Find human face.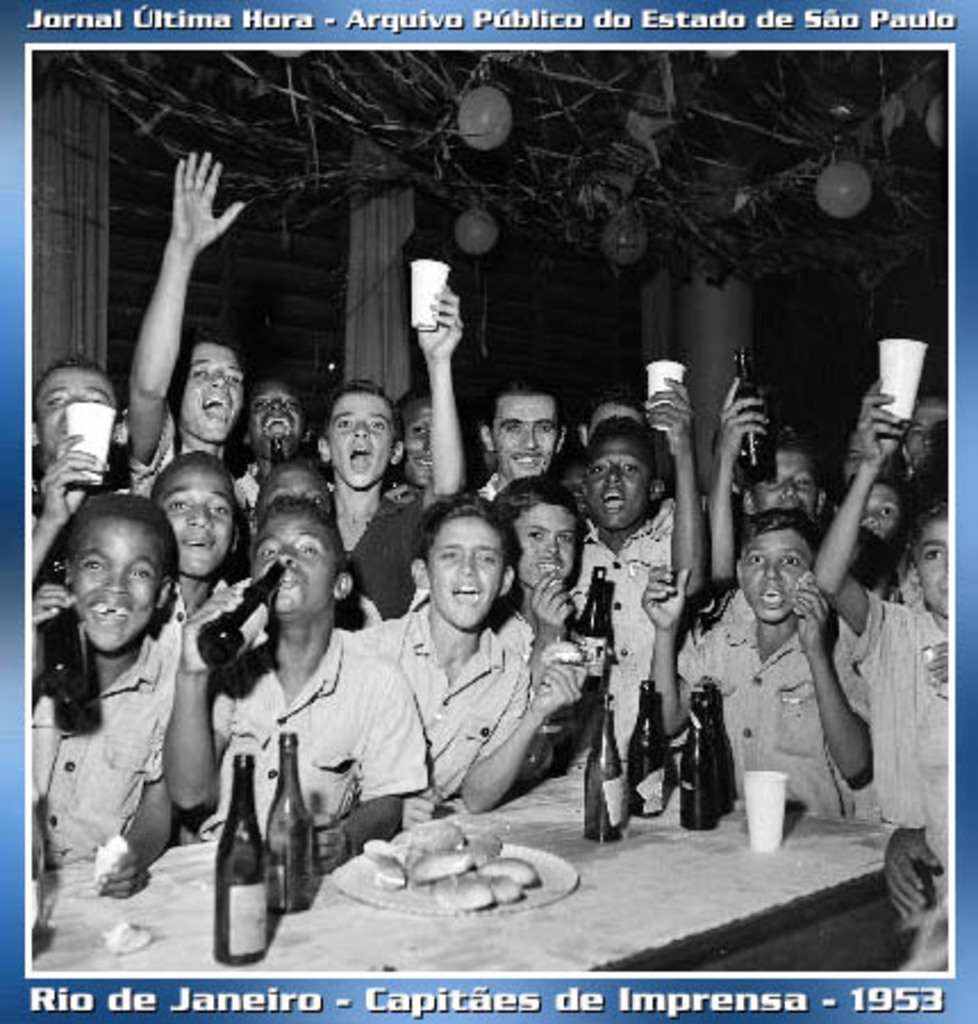
detection(66, 517, 166, 655).
